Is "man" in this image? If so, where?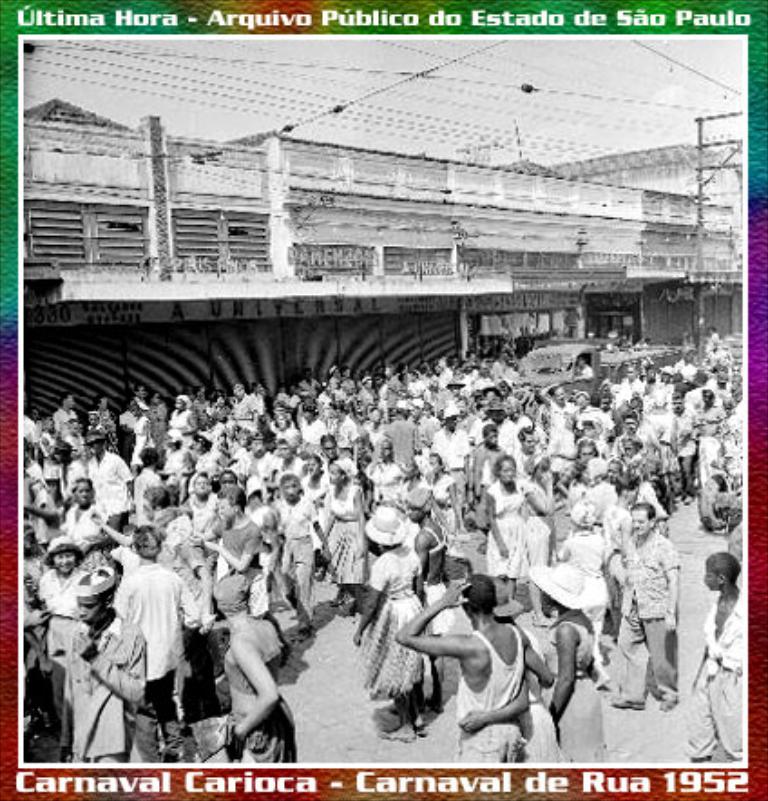
Yes, at bbox=(319, 433, 353, 475).
